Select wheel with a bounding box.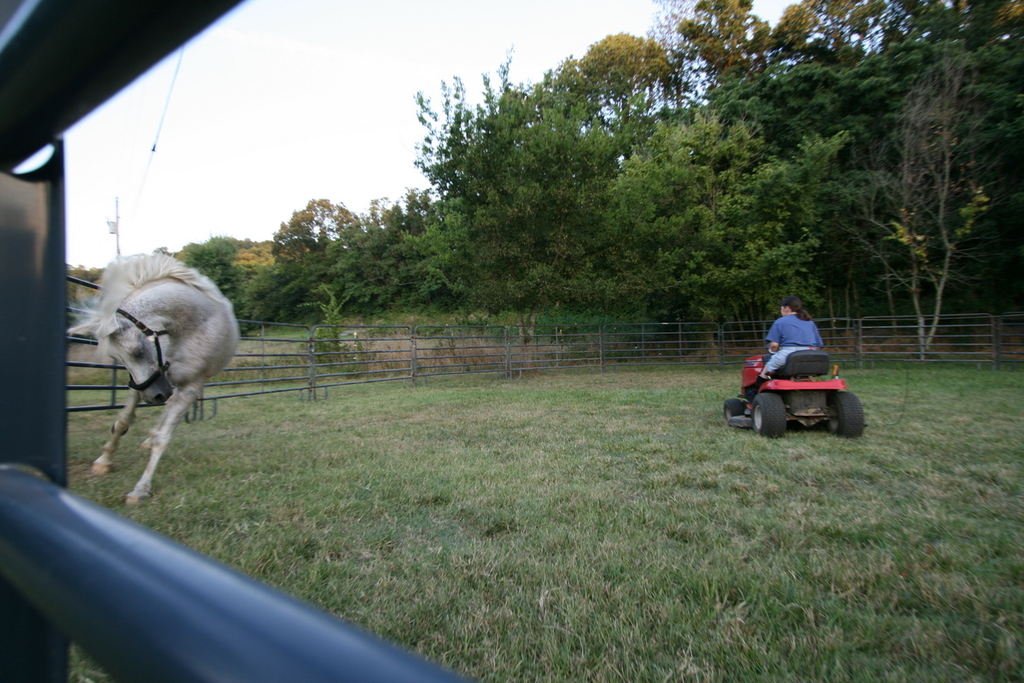
l=722, t=400, r=743, b=420.
